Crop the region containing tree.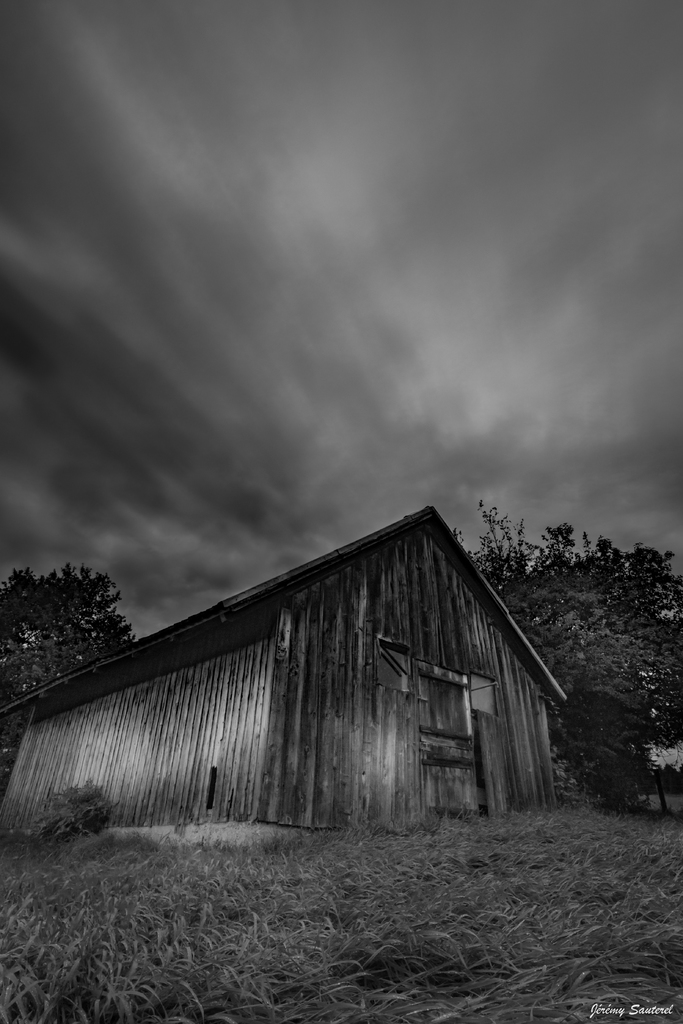
Crop region: (0, 560, 136, 705).
